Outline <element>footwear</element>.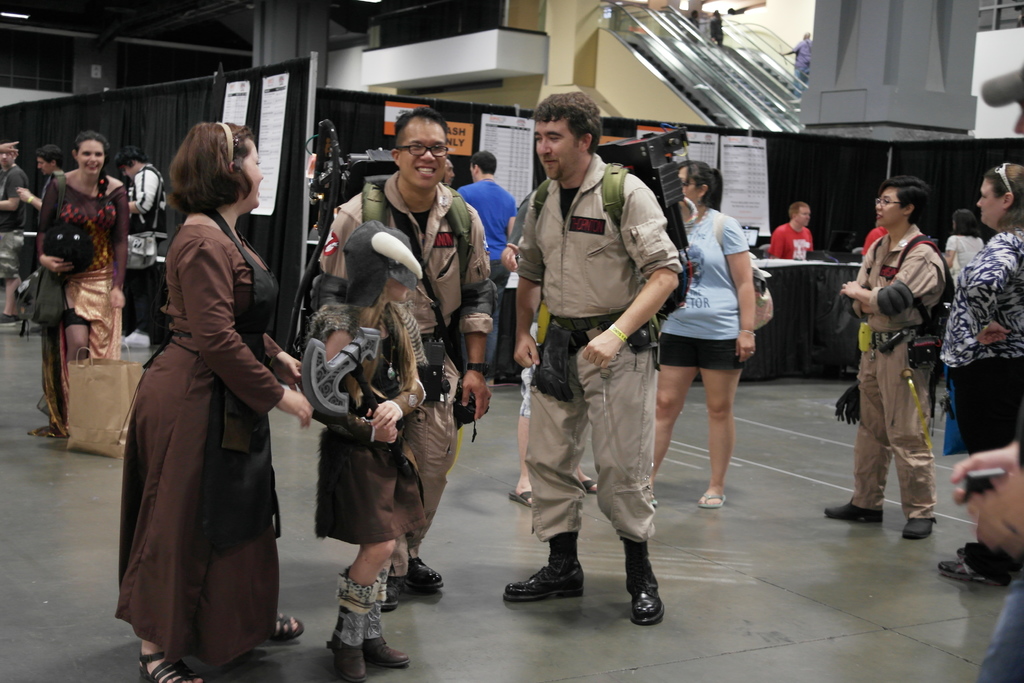
Outline: 696 495 724 505.
